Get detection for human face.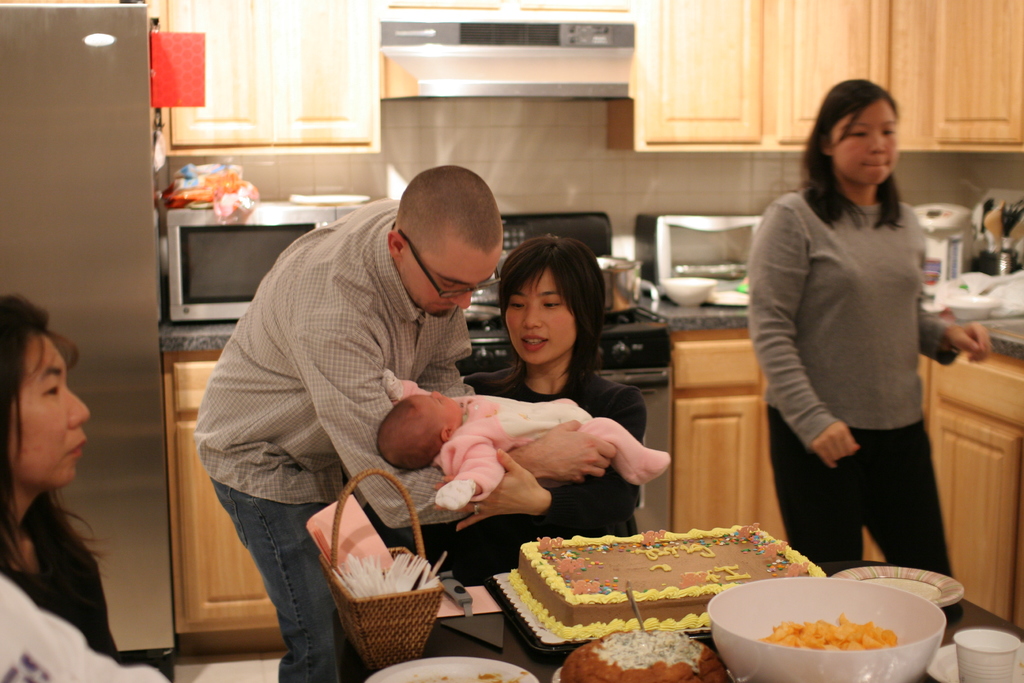
Detection: pyautogui.locateOnScreen(829, 95, 901, 185).
